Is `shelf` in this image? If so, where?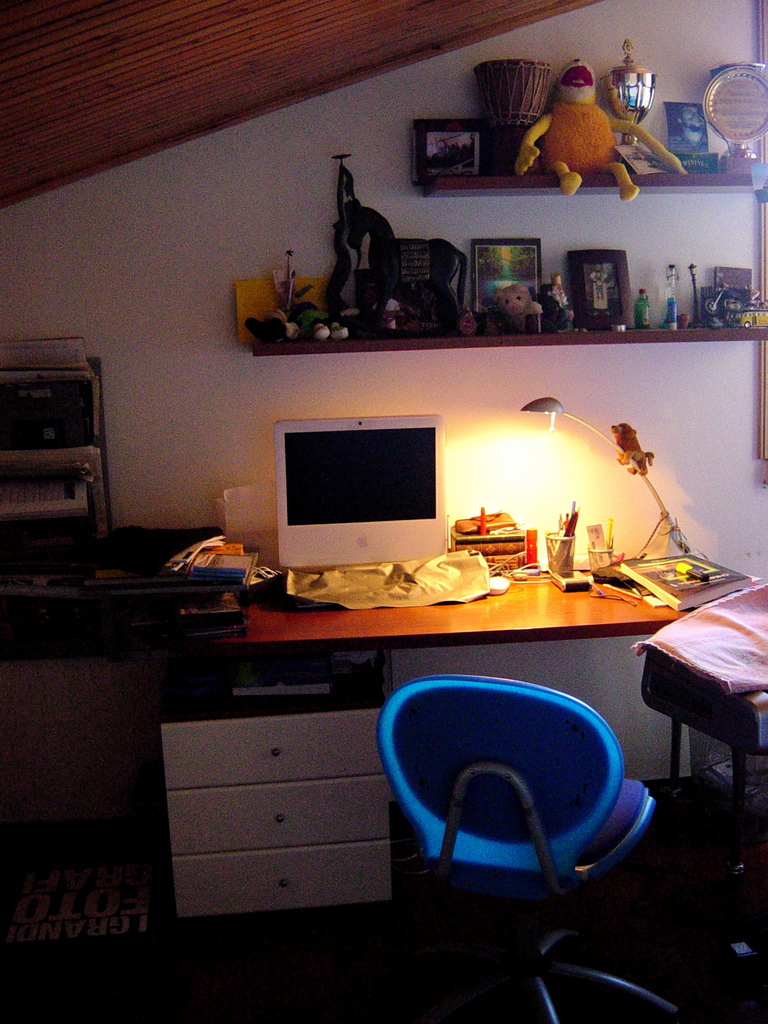
Yes, at detection(408, 116, 767, 199).
